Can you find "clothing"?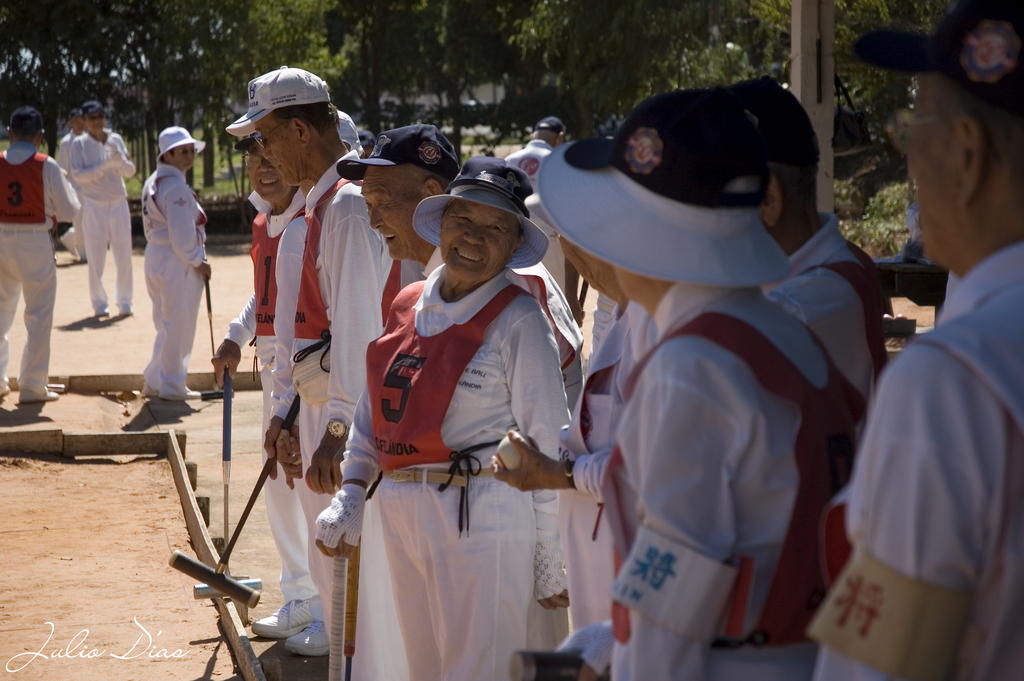
Yes, bounding box: 331,261,566,680.
